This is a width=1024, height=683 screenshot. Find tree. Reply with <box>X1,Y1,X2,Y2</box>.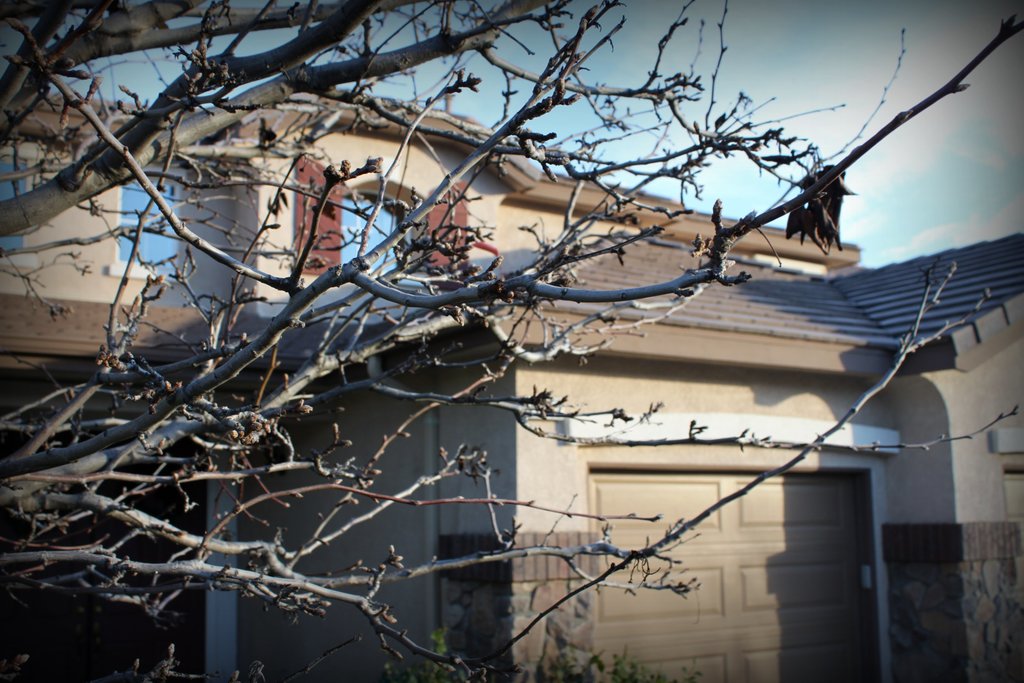
<box>0,0,1007,679</box>.
